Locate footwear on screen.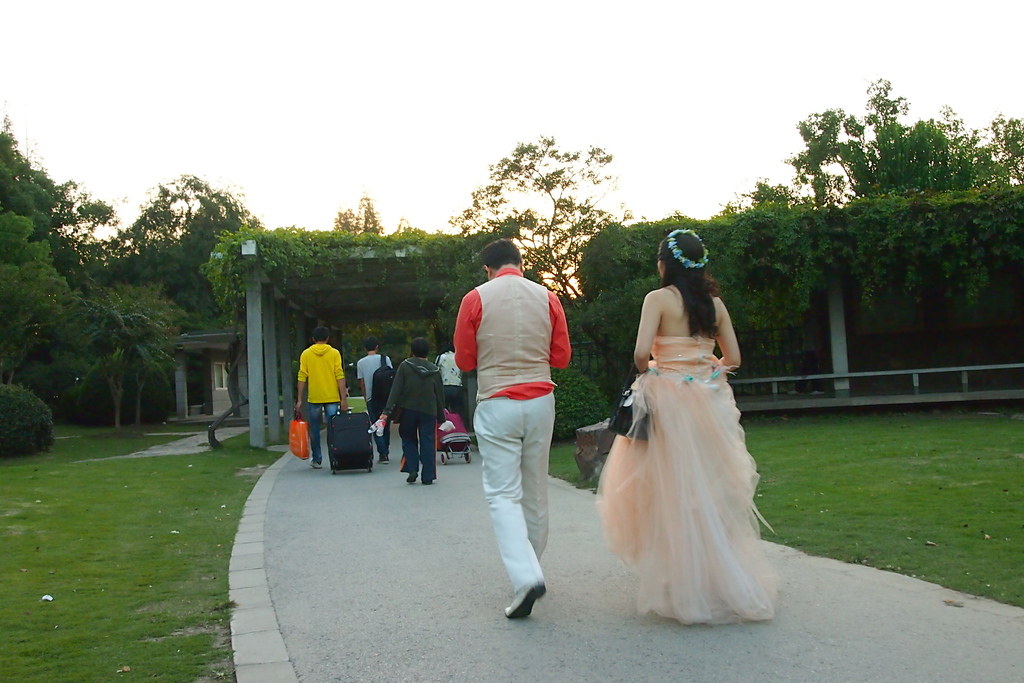
On screen at [417,472,444,488].
